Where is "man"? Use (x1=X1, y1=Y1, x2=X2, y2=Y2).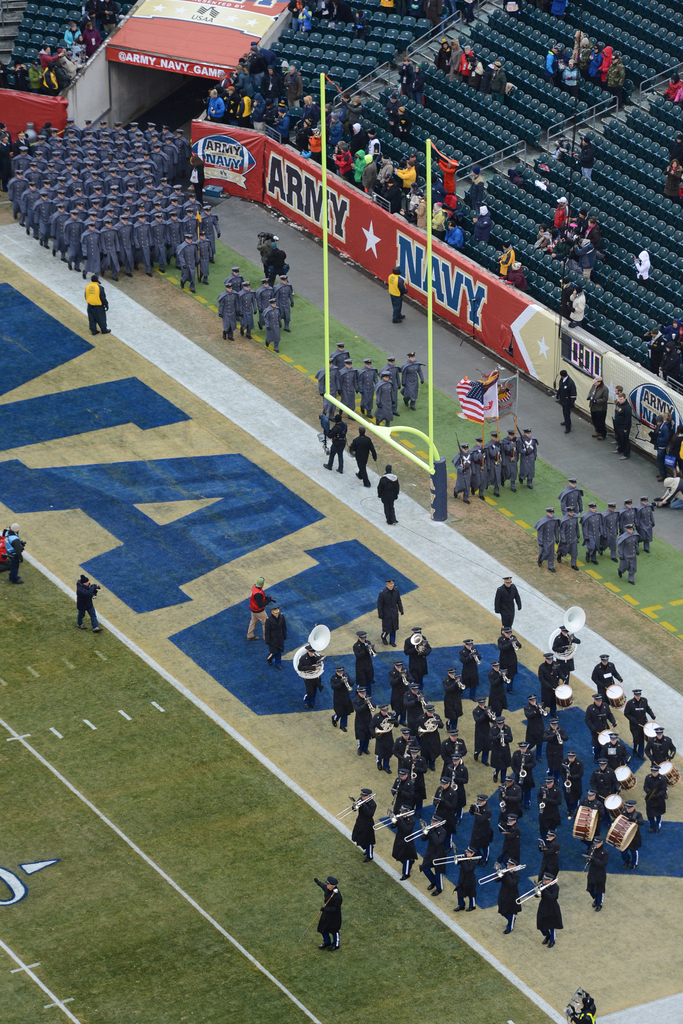
(x1=327, y1=413, x2=343, y2=469).
